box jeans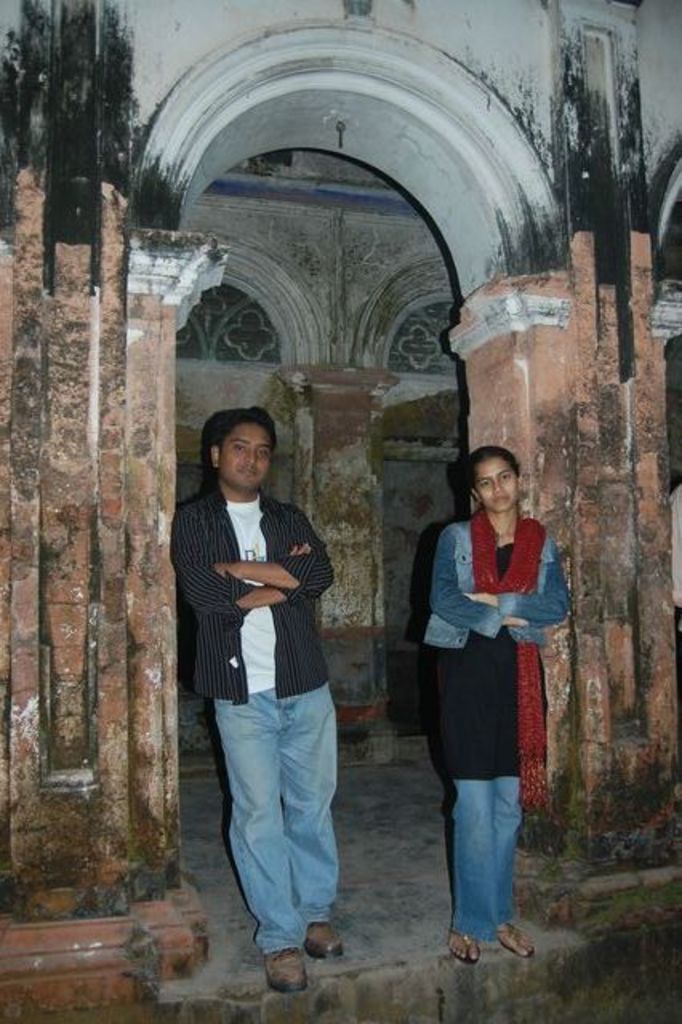
215,683,339,954
